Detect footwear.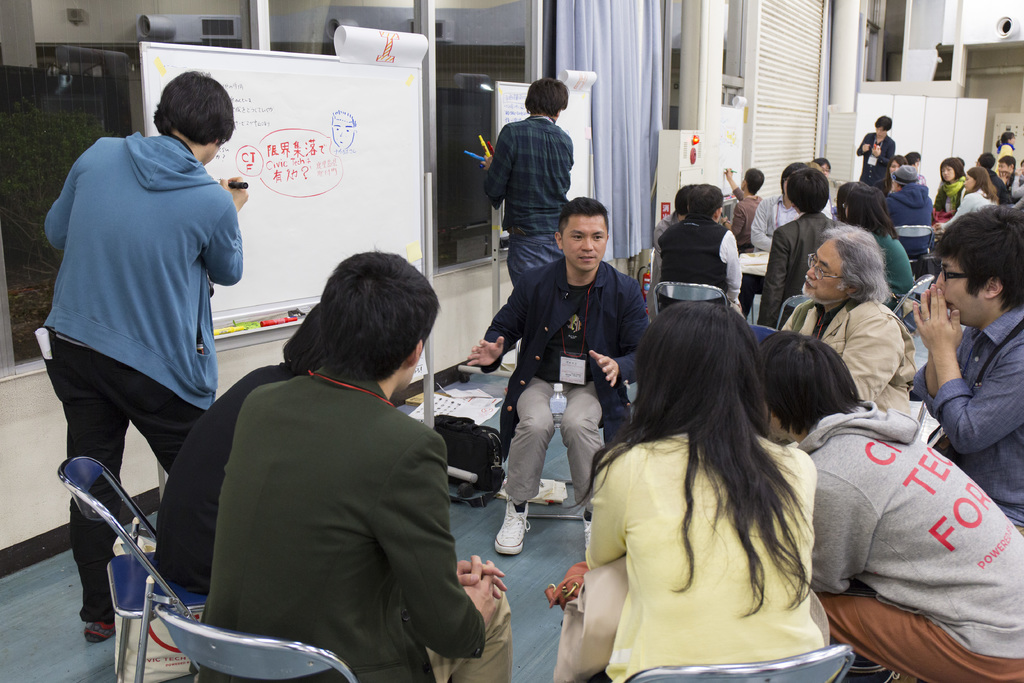
Detected at bbox(575, 512, 593, 559).
